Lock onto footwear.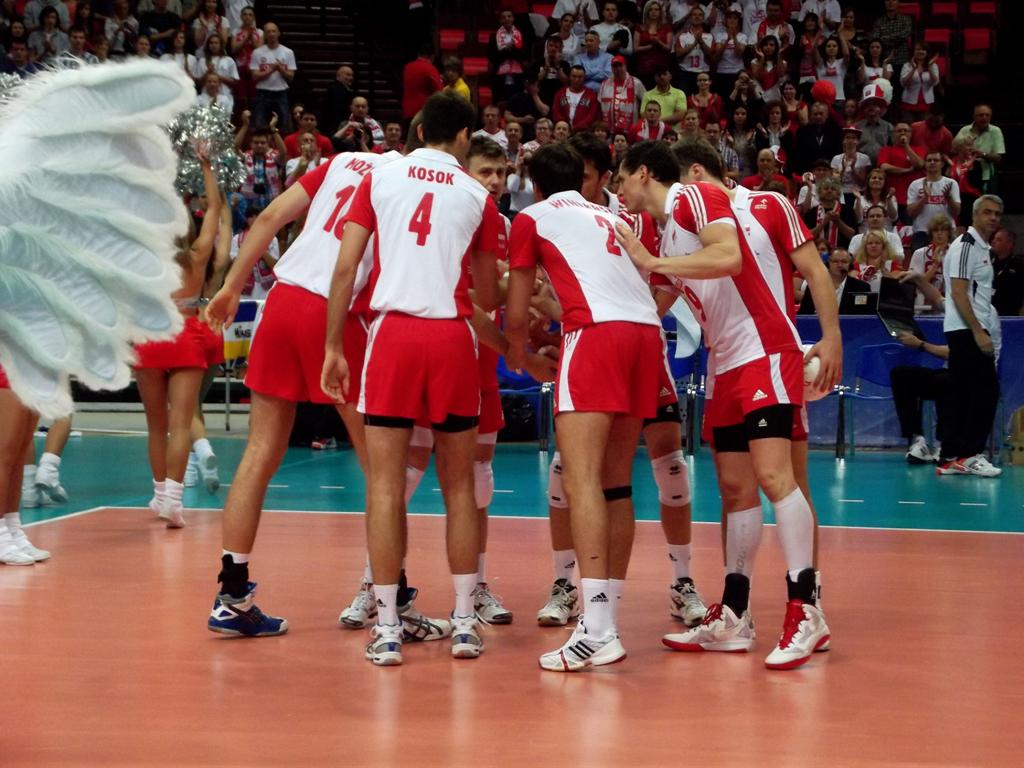
Locked: (531, 582, 585, 624).
